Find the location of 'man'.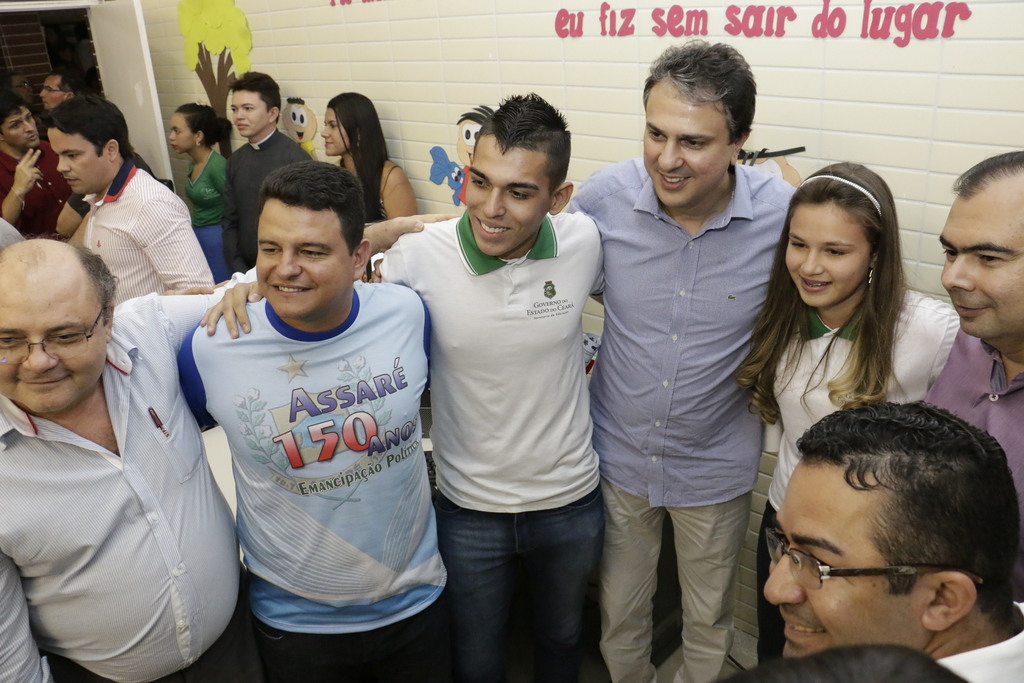
Location: (911,143,1023,609).
